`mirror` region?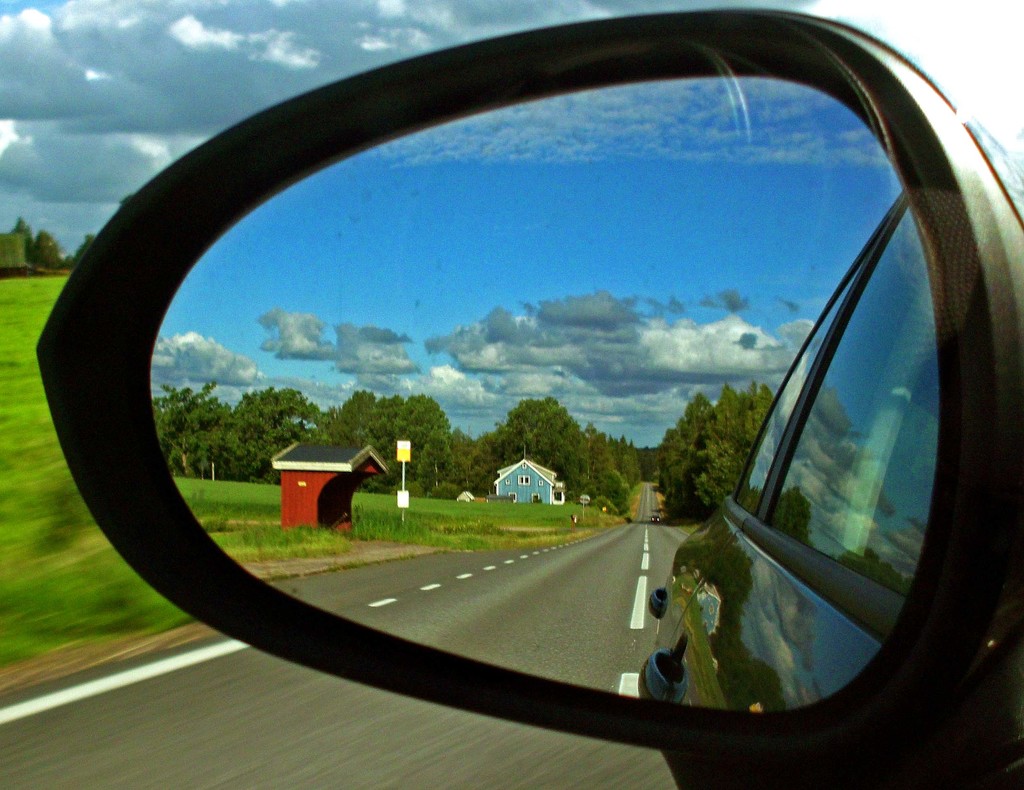
box=[150, 73, 941, 714]
